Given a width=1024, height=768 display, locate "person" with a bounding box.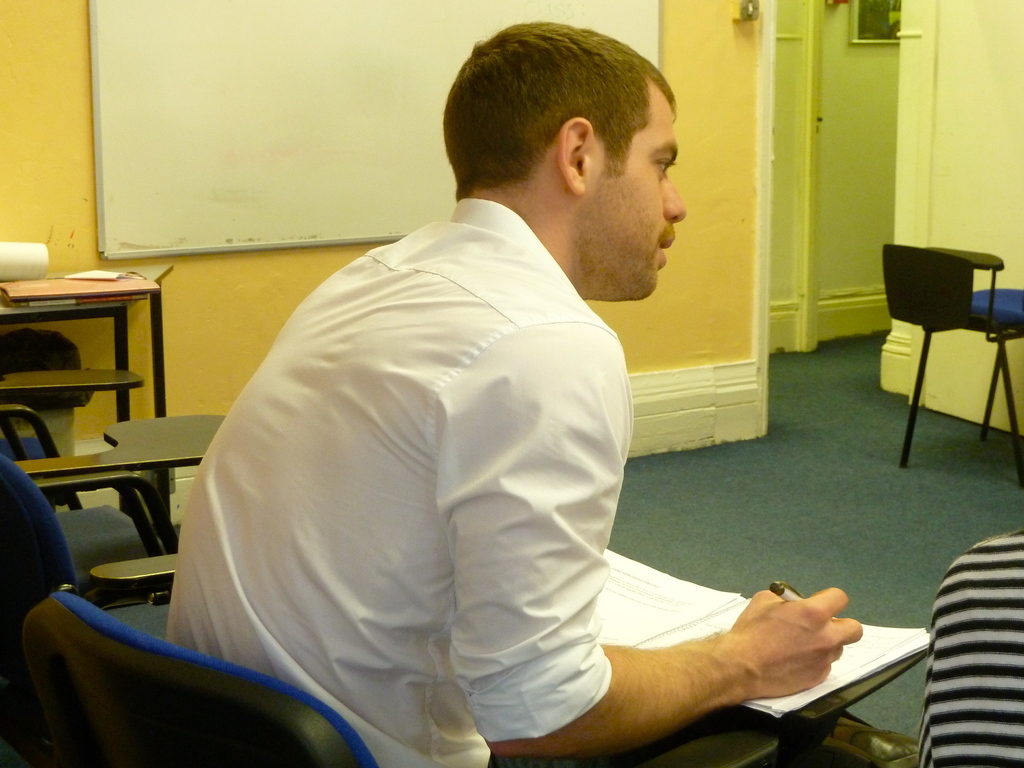
Located: <bbox>139, 51, 836, 766</bbox>.
